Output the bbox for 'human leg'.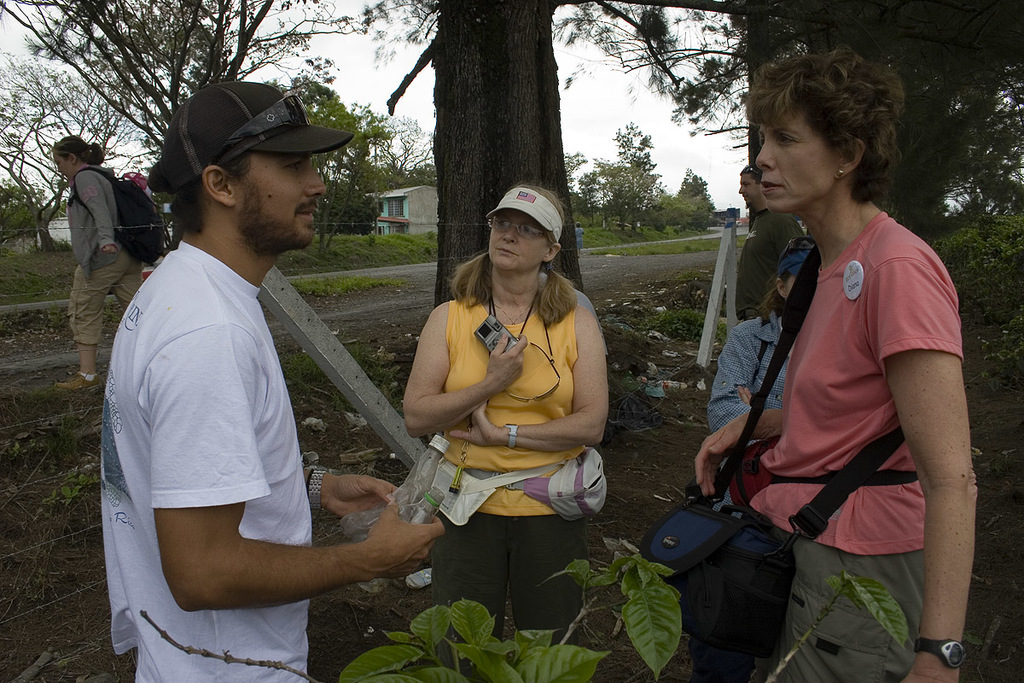
[763, 497, 924, 682].
